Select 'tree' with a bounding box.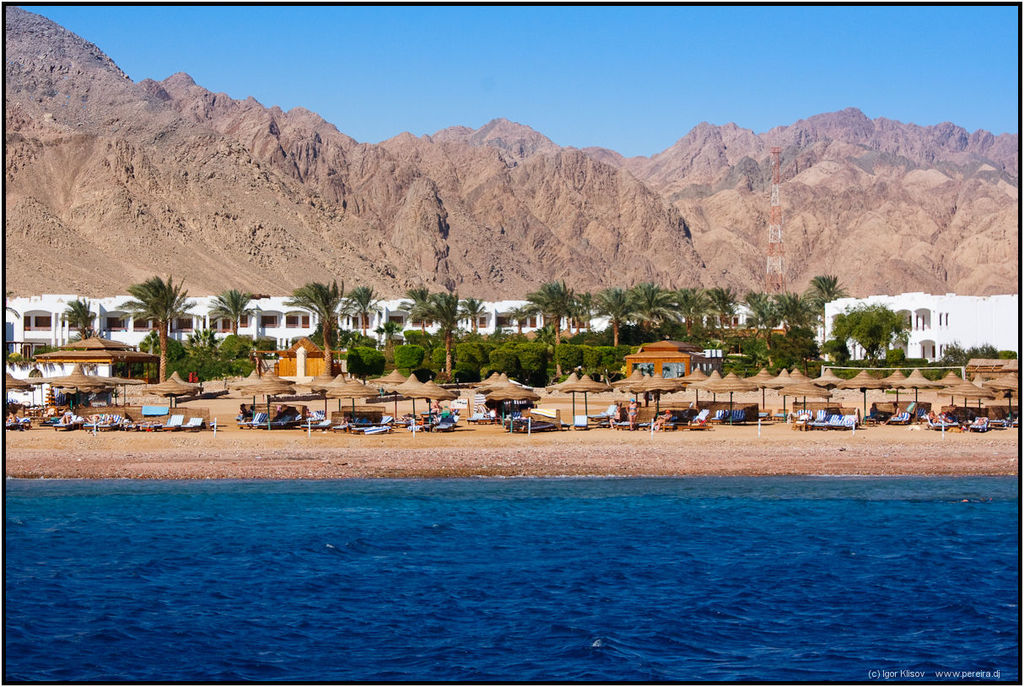
crop(456, 288, 496, 337).
